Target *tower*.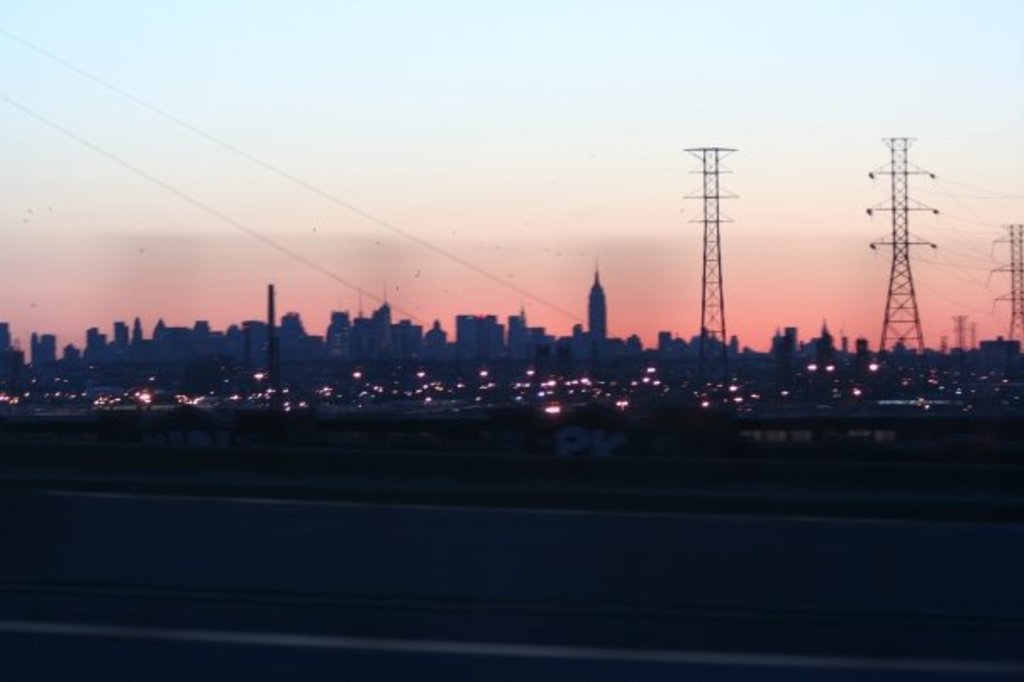
Target region: select_region(863, 139, 938, 358).
